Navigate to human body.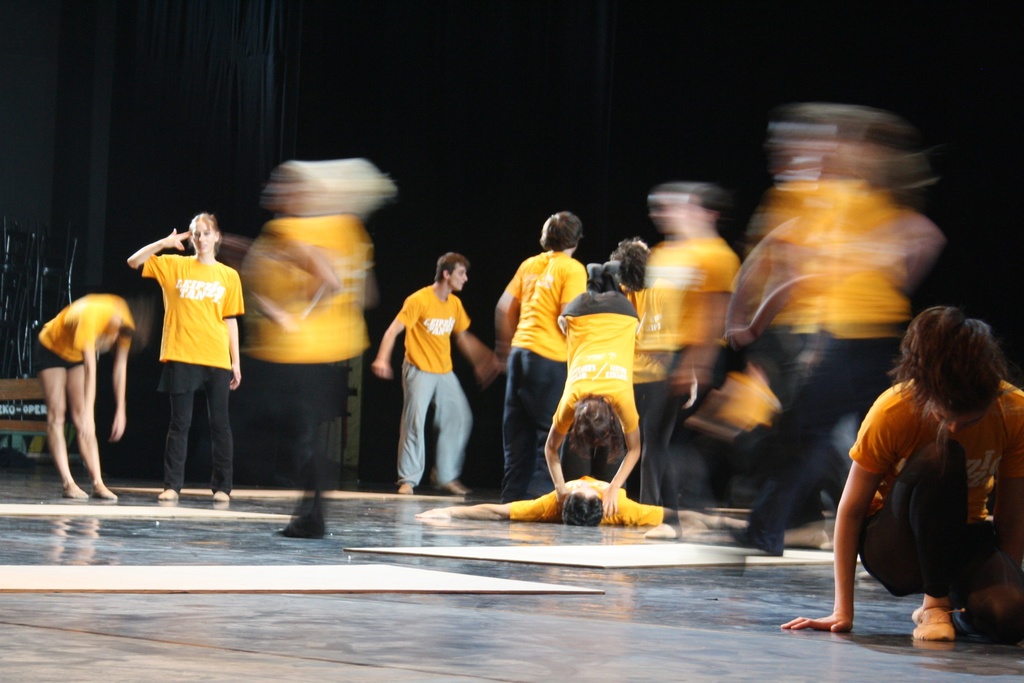
Navigation target: {"left": 419, "top": 473, "right": 705, "bottom": 536}.
